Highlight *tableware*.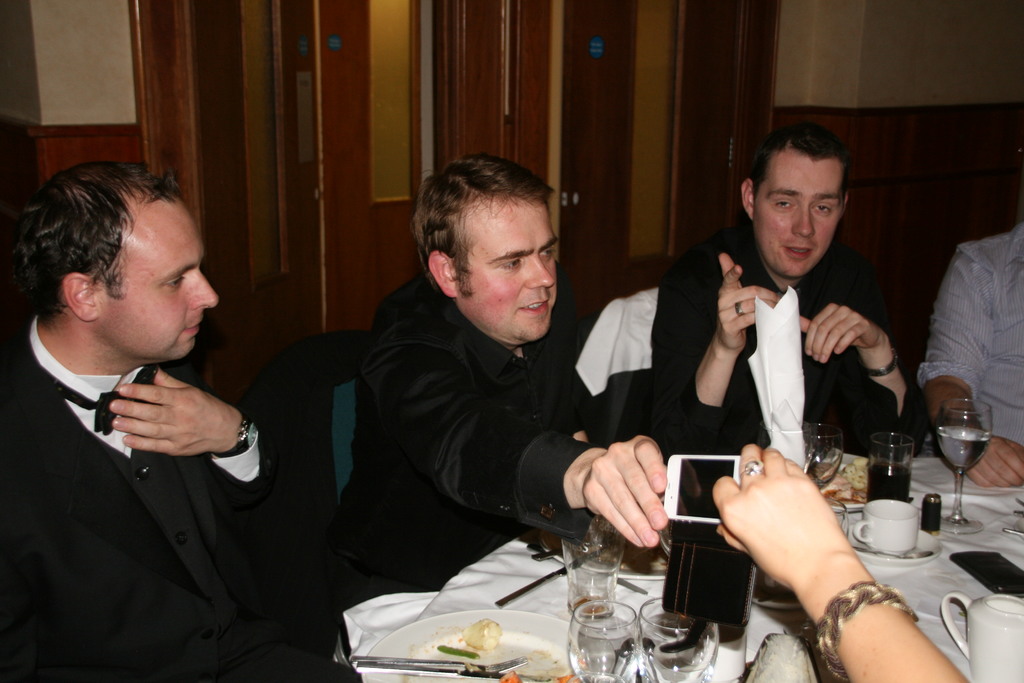
Highlighted region: 939/595/1023/682.
